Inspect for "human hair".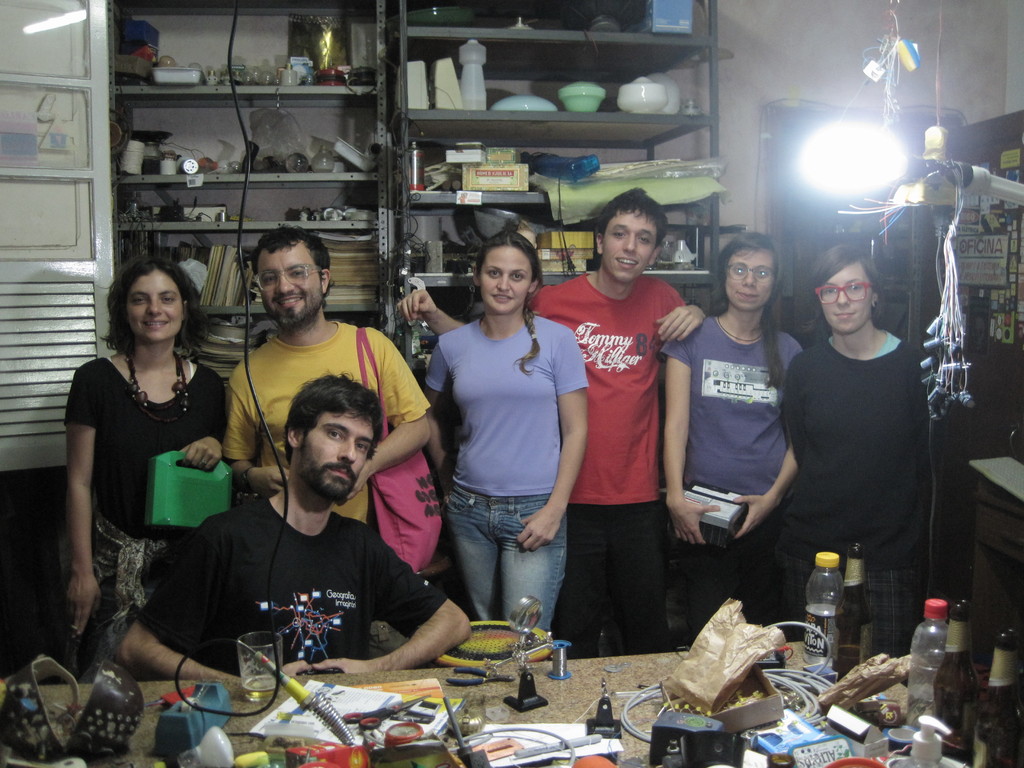
Inspection: {"left": 813, "top": 236, "right": 890, "bottom": 328}.
